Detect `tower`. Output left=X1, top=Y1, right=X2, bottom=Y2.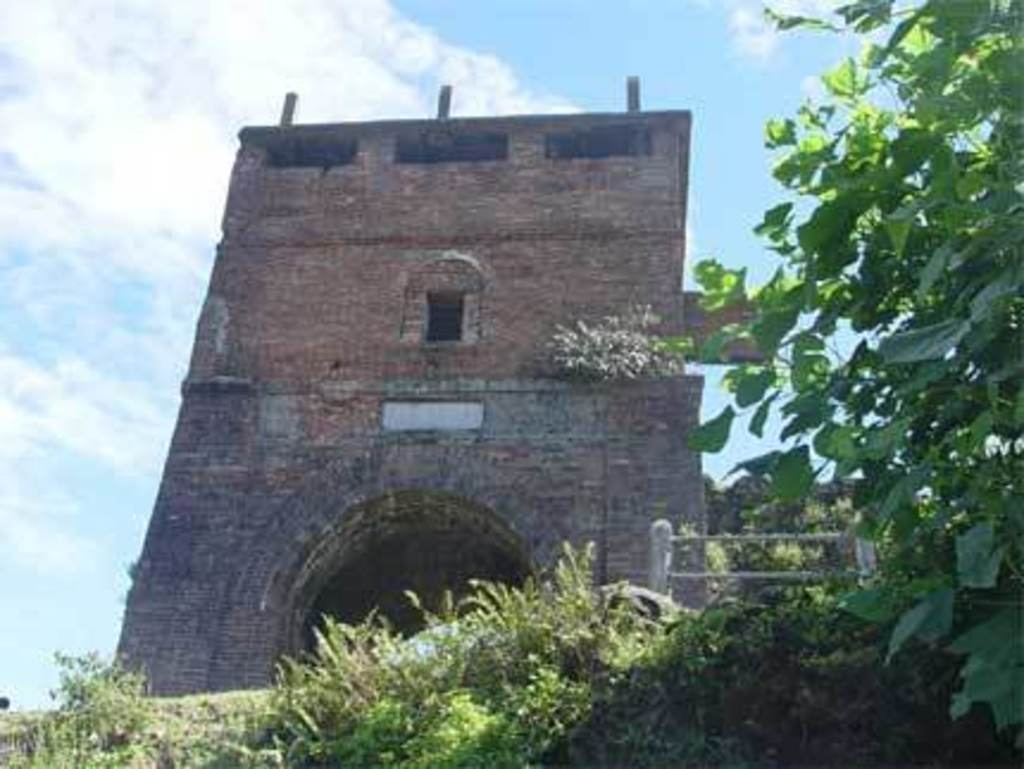
left=107, top=79, right=729, bottom=709.
